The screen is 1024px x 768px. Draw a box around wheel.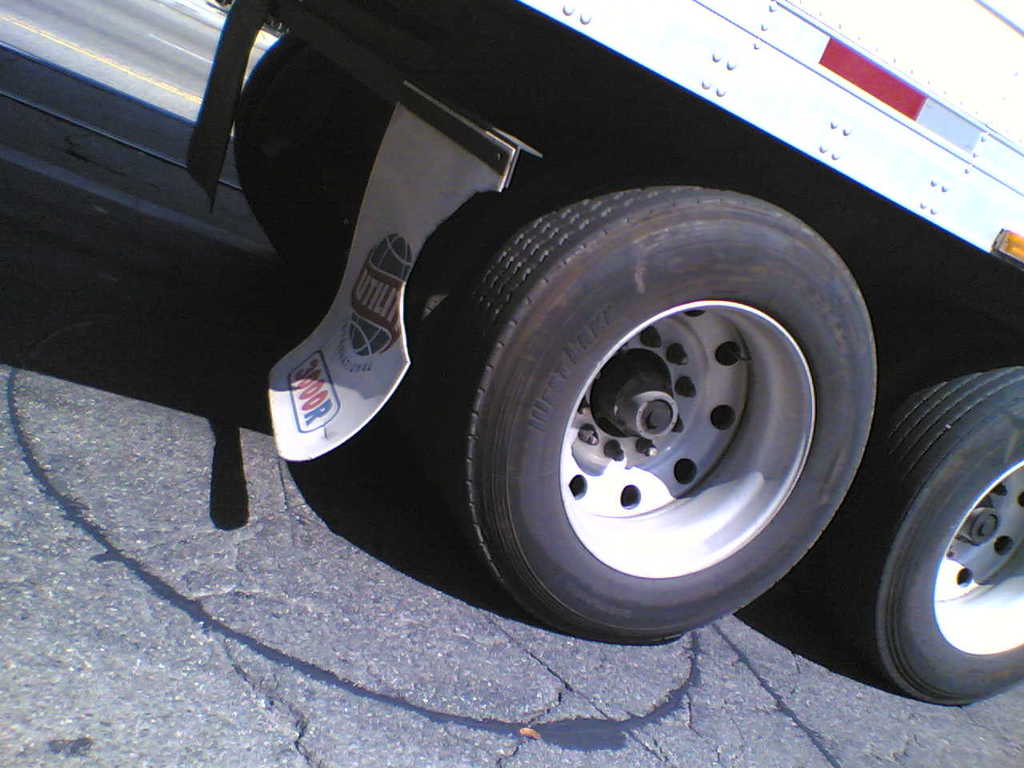
<bbox>446, 193, 878, 642</bbox>.
